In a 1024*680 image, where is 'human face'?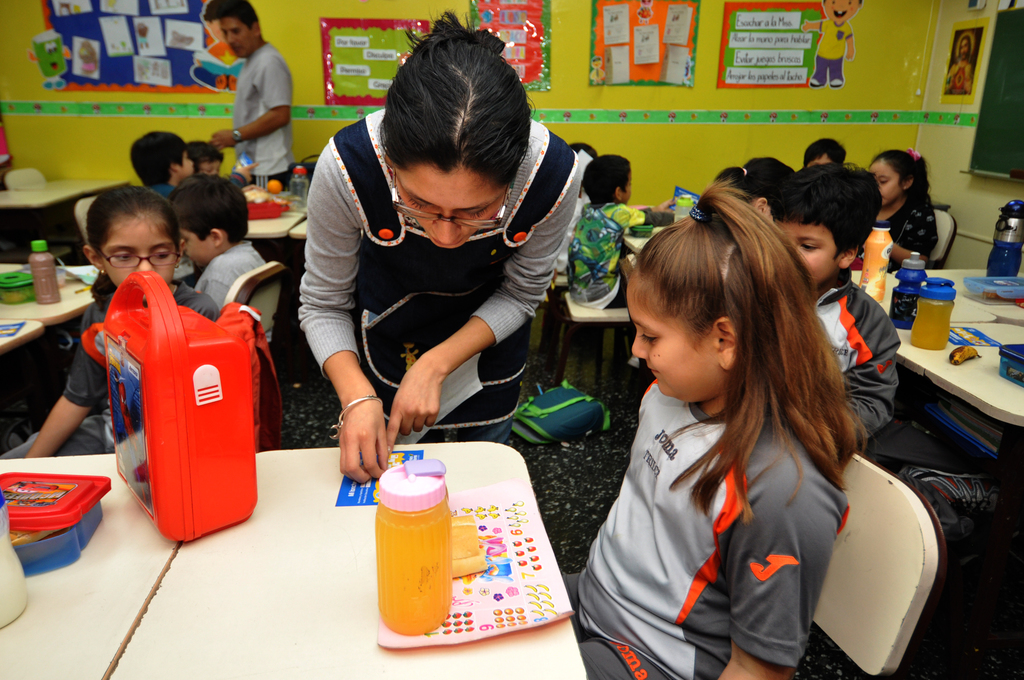
l=202, t=163, r=222, b=176.
